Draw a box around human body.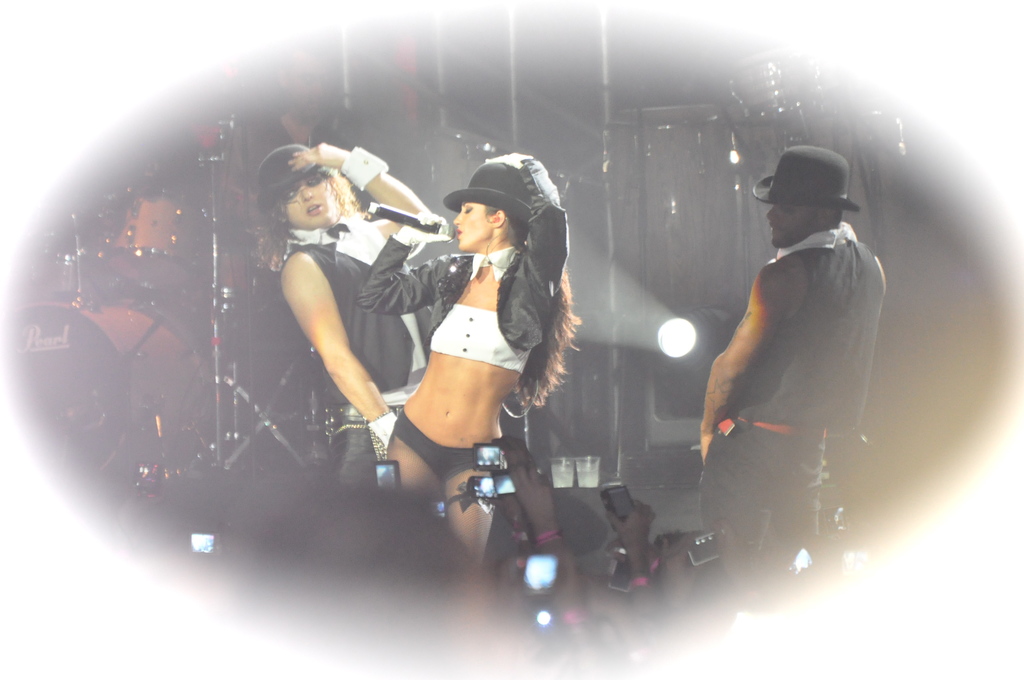
l=383, t=154, r=570, b=579.
